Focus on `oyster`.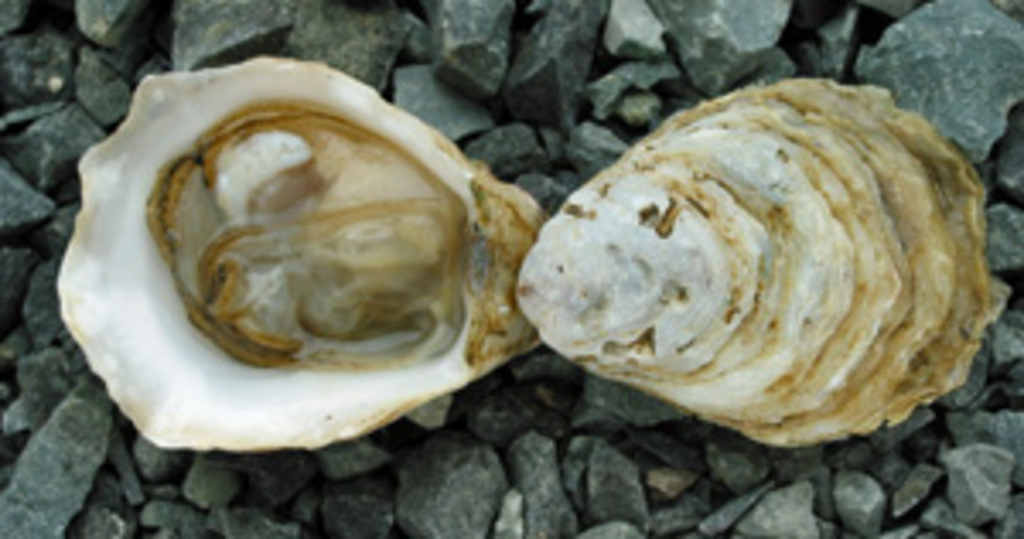
Focused at (x1=58, y1=72, x2=546, y2=447).
